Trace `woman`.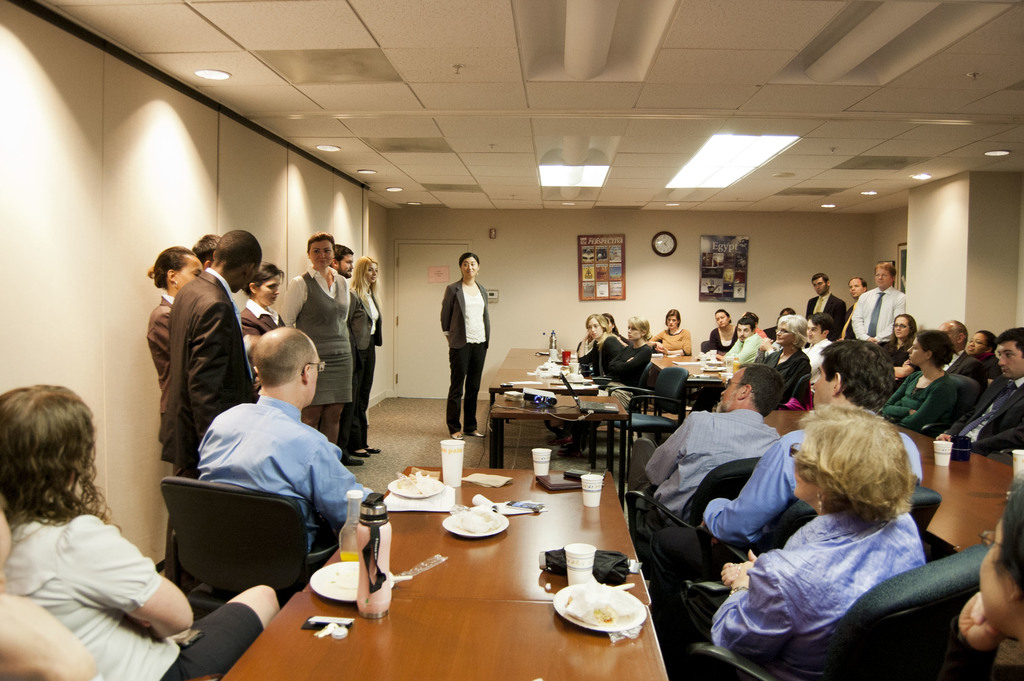
Traced to pyautogui.locateOnScreen(705, 372, 969, 680).
